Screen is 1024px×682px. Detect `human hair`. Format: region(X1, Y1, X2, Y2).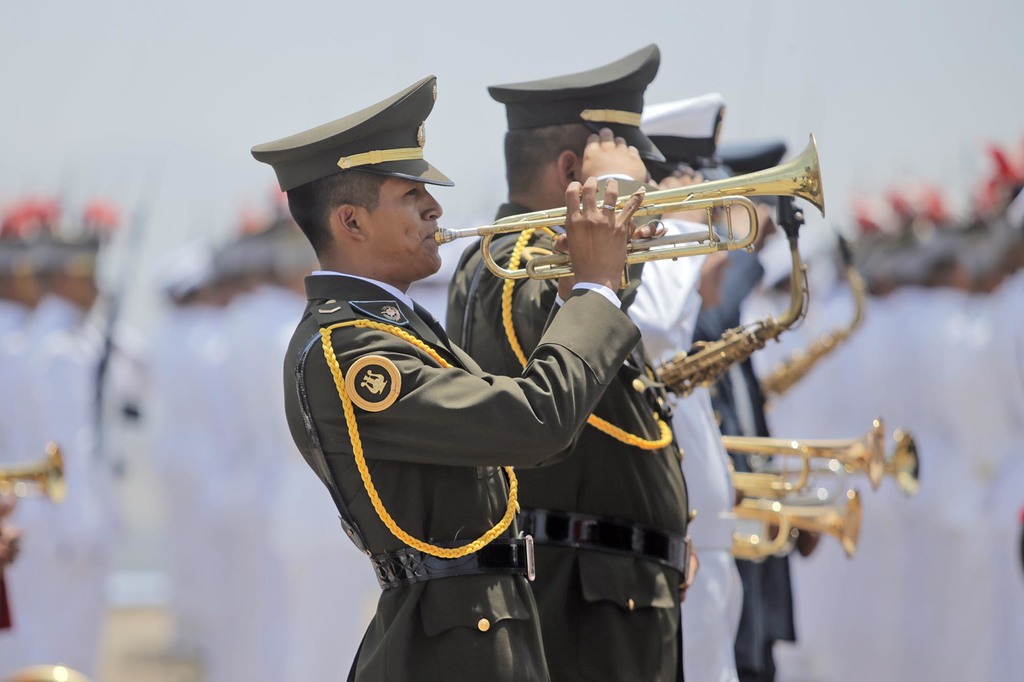
region(643, 161, 676, 189).
